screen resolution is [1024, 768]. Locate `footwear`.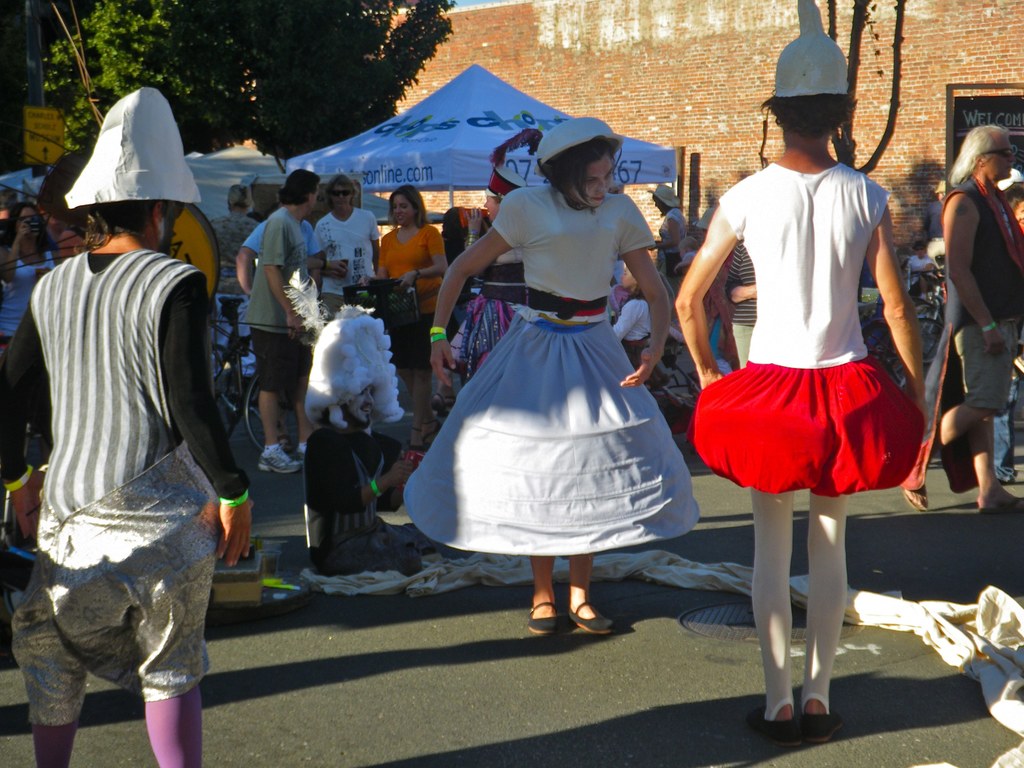
(left=525, top=599, right=562, bottom=635).
